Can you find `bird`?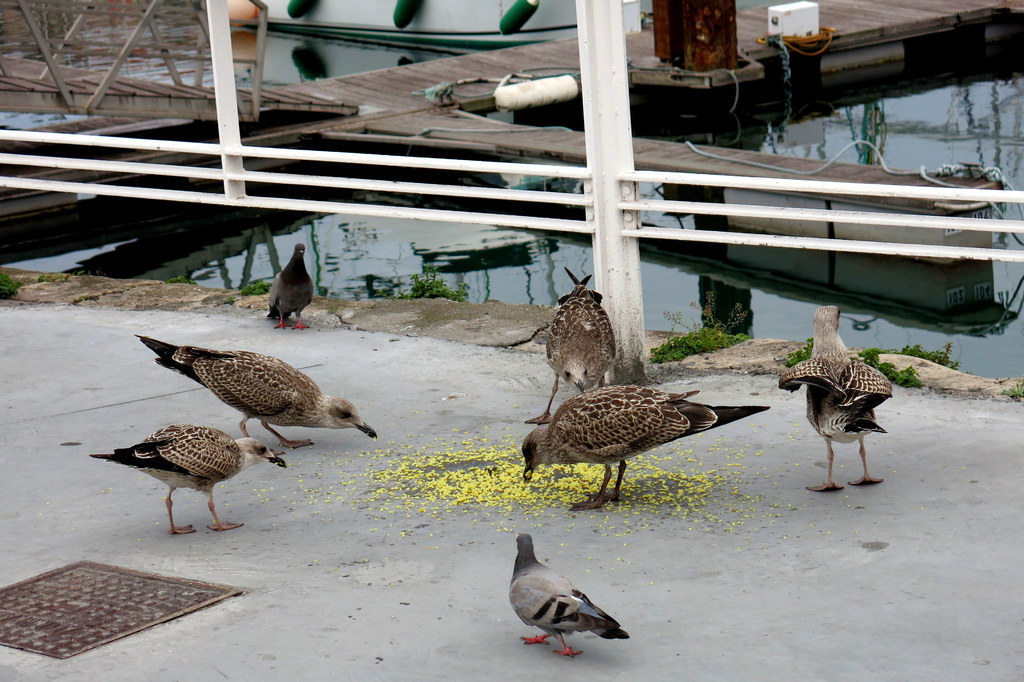
Yes, bounding box: [x1=265, y1=239, x2=317, y2=337].
